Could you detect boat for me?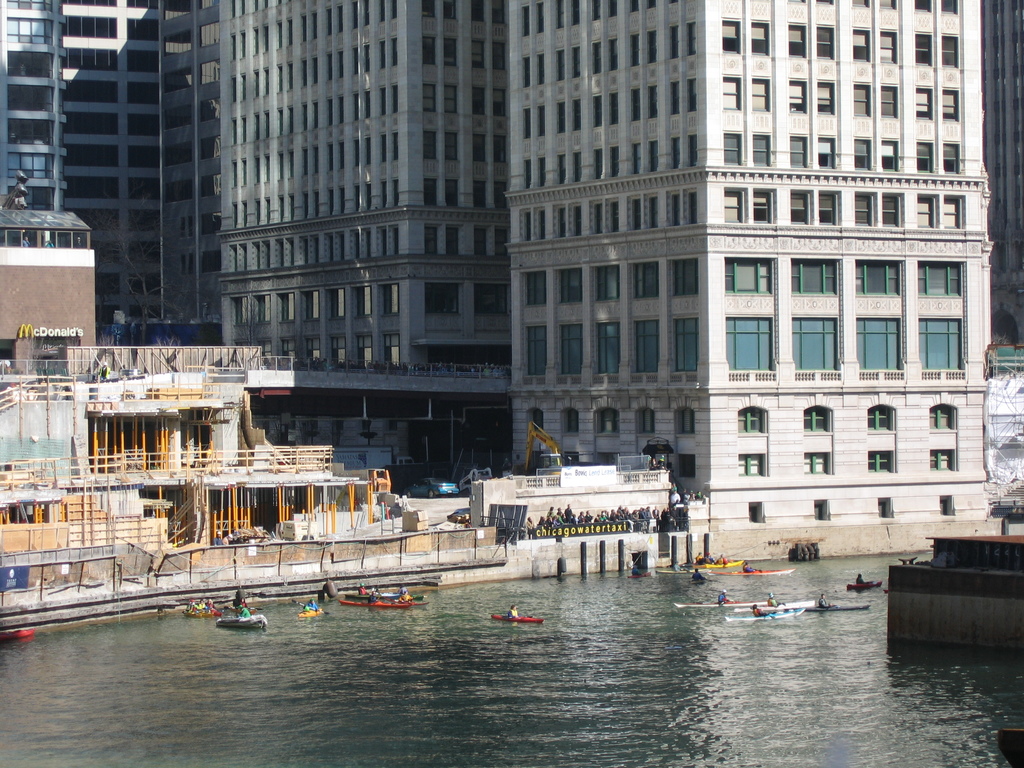
Detection result: <box>804,603,872,611</box>.
